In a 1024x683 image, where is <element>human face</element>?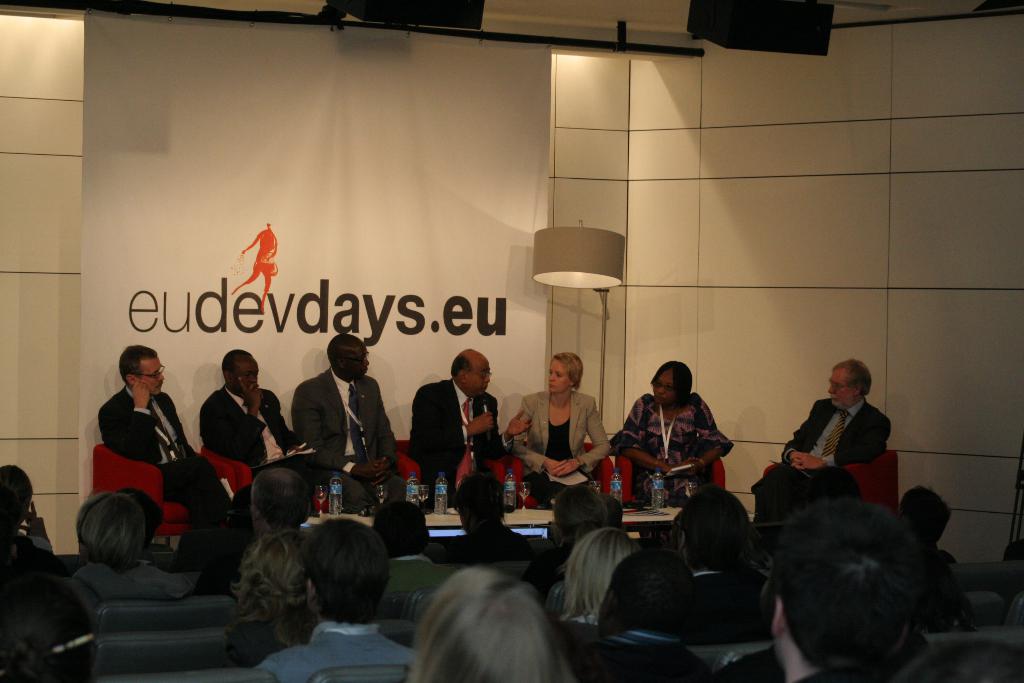
detection(547, 358, 571, 390).
